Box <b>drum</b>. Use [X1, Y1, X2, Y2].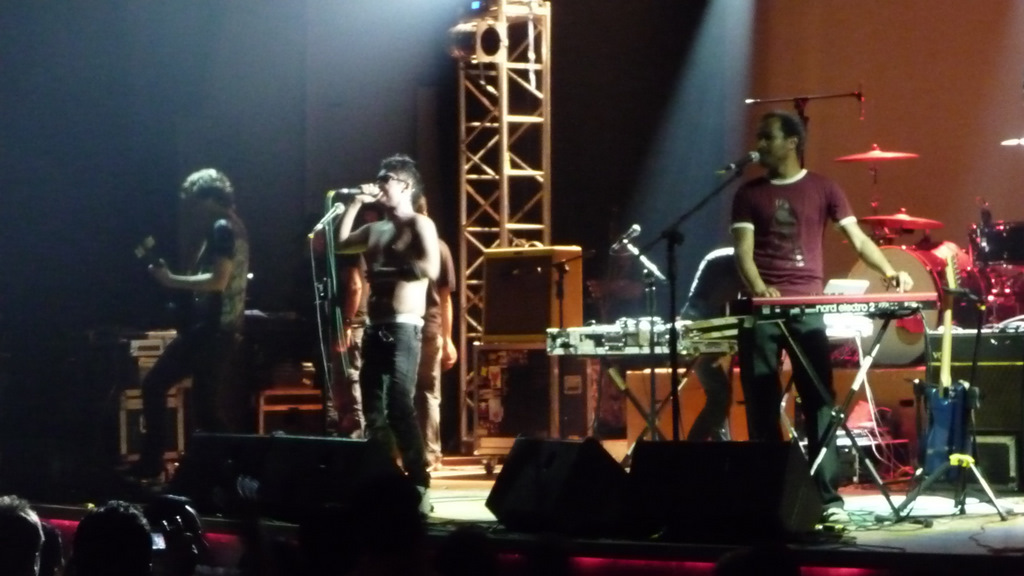
[848, 241, 990, 367].
